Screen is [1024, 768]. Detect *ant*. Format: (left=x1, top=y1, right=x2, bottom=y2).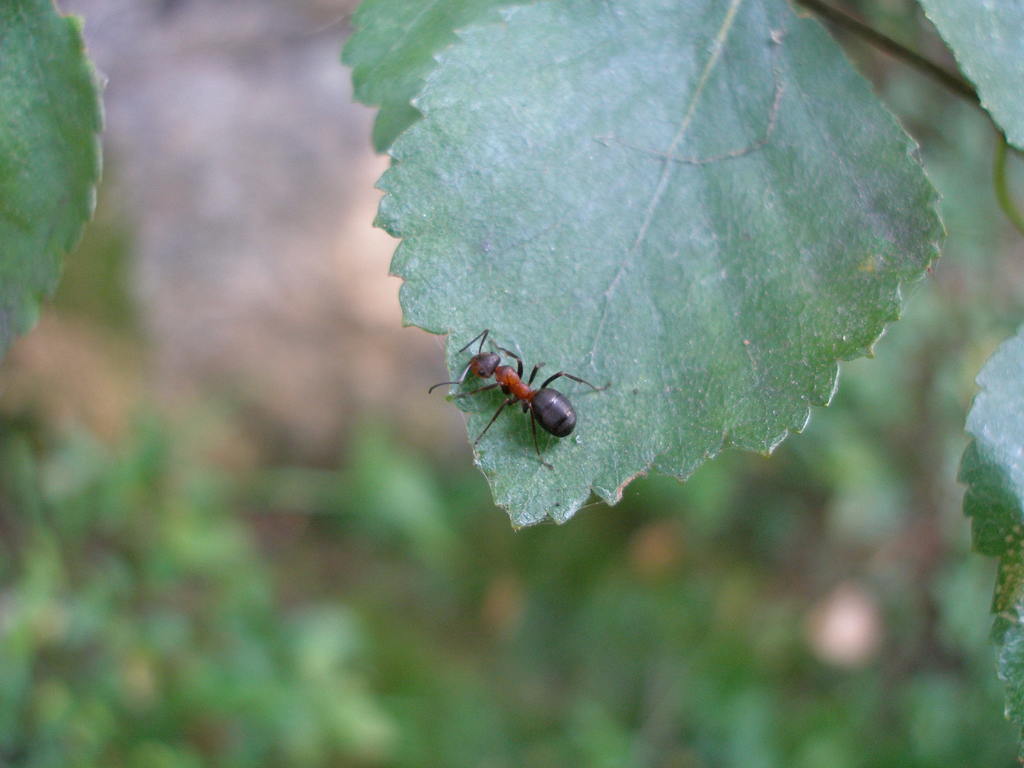
(left=424, top=323, right=616, bottom=472).
